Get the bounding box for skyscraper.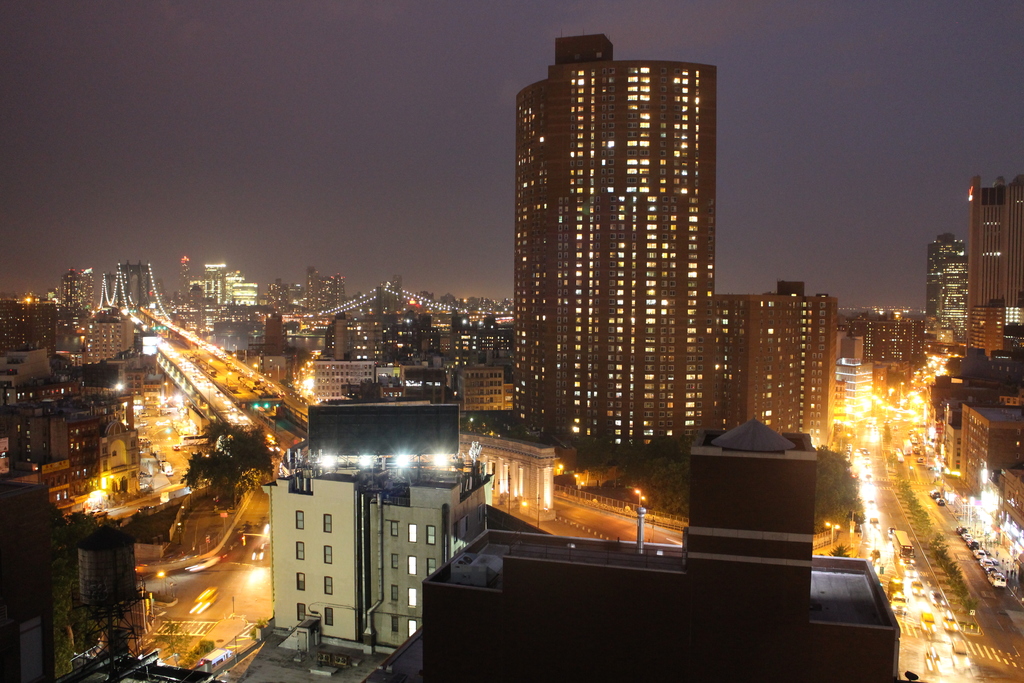
Rect(0, 297, 22, 347).
